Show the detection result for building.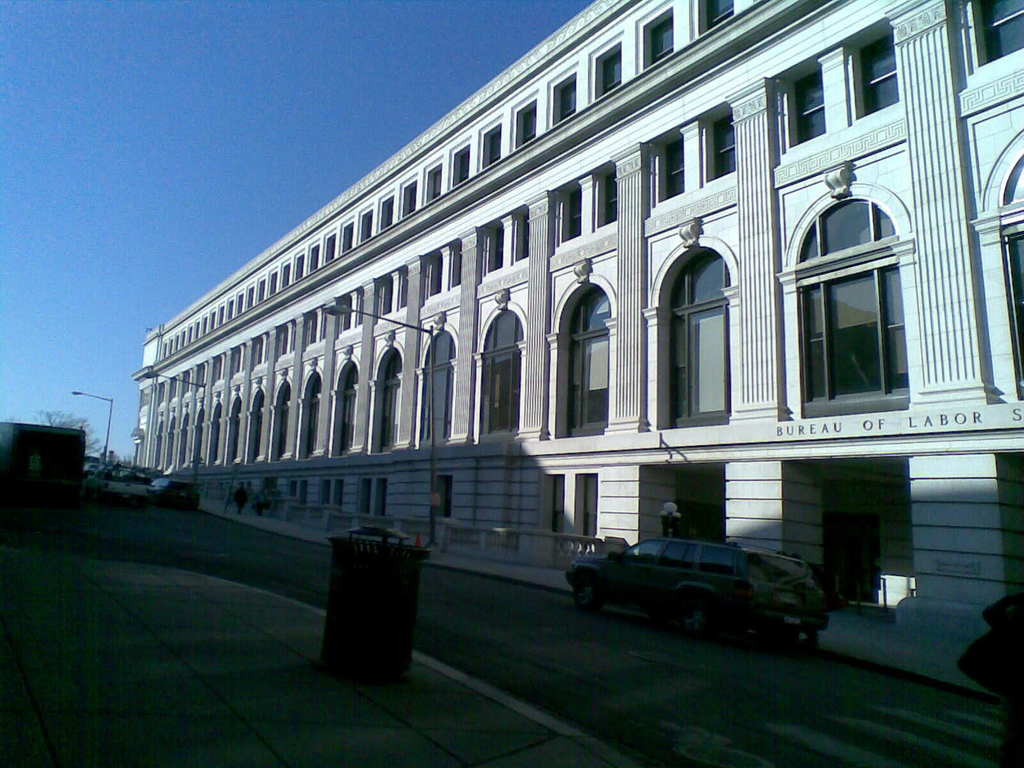
bbox=[0, 419, 94, 486].
